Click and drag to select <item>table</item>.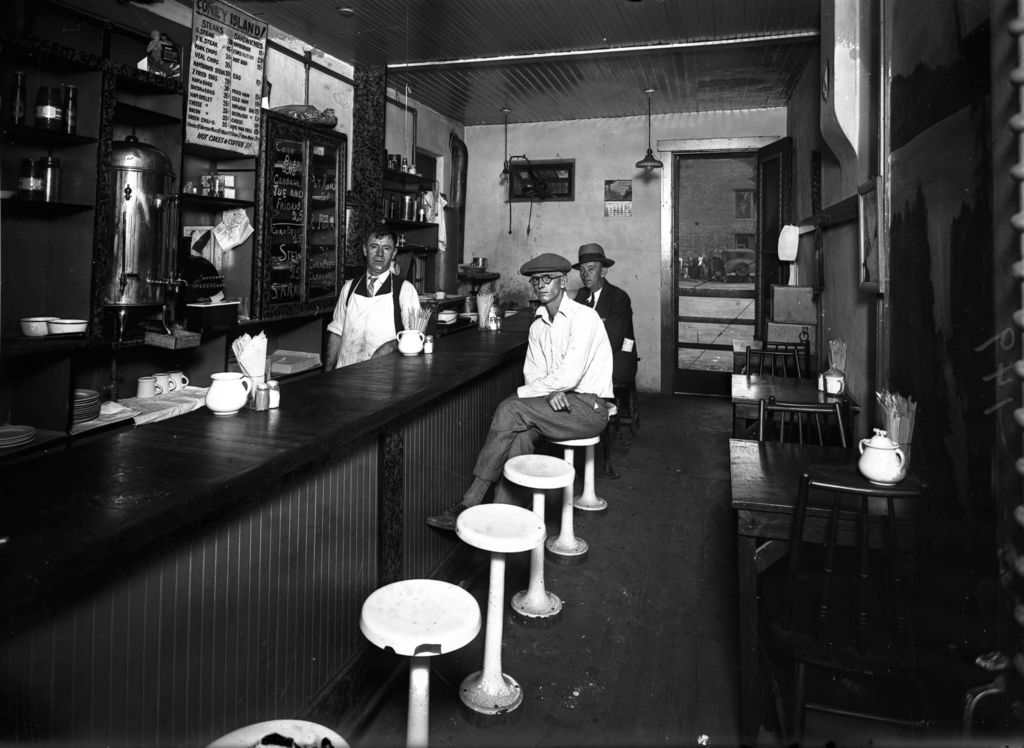
Selection: bbox(730, 375, 867, 445).
